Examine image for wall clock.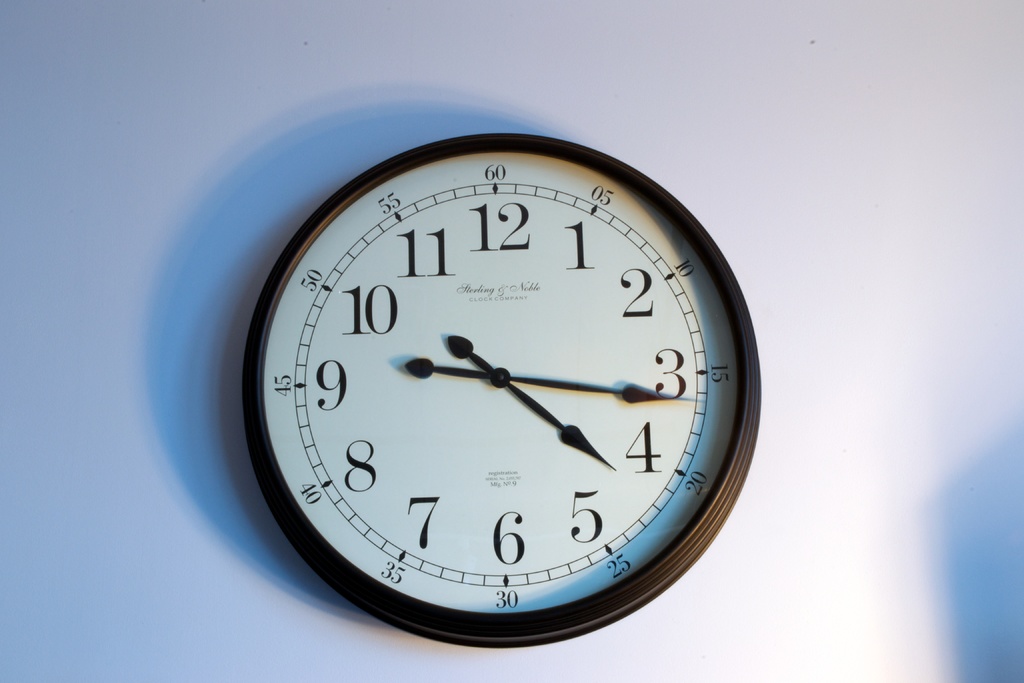
Examination result: (x1=241, y1=128, x2=759, y2=650).
